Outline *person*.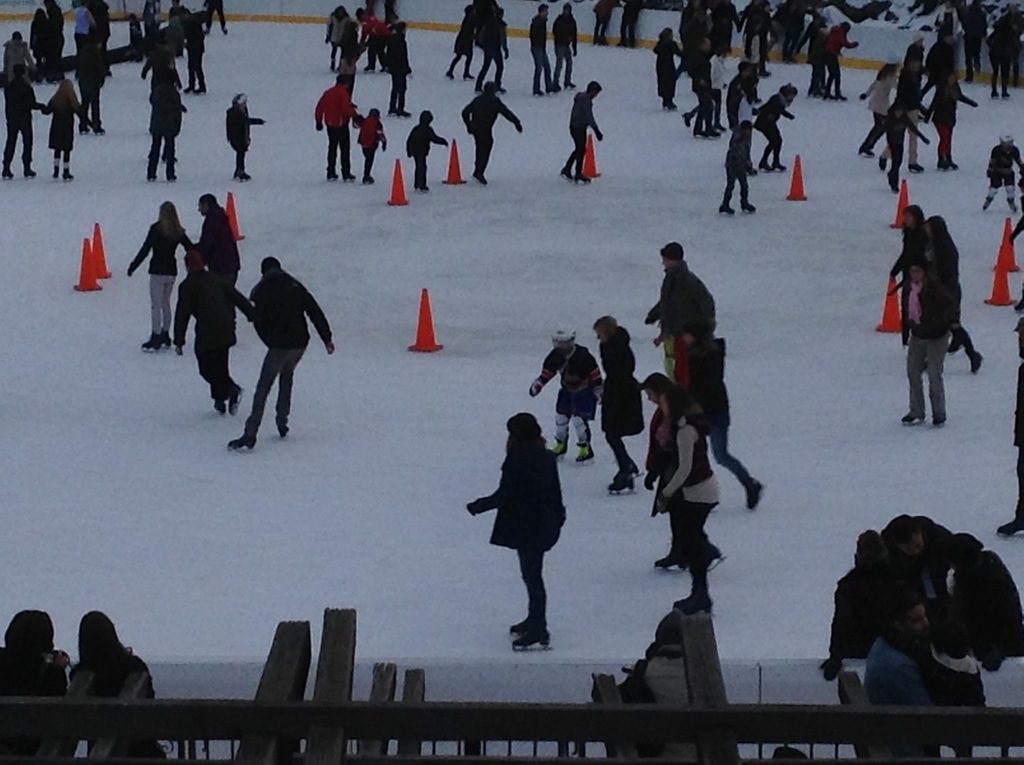
Outline: (982,136,1023,211).
